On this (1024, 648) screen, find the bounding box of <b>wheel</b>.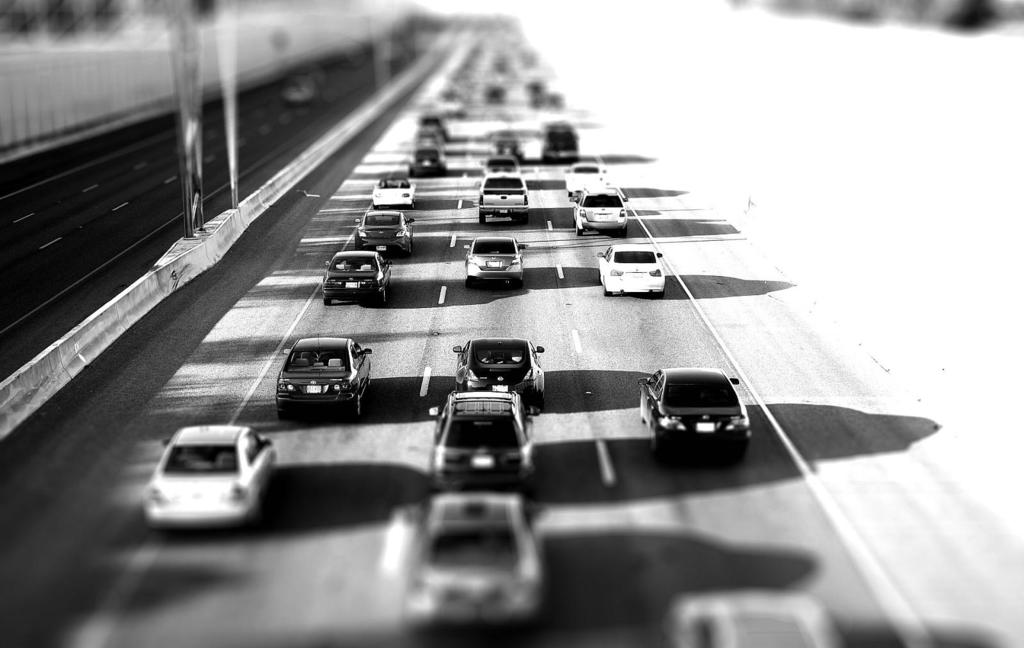
Bounding box: <region>512, 277, 520, 289</region>.
